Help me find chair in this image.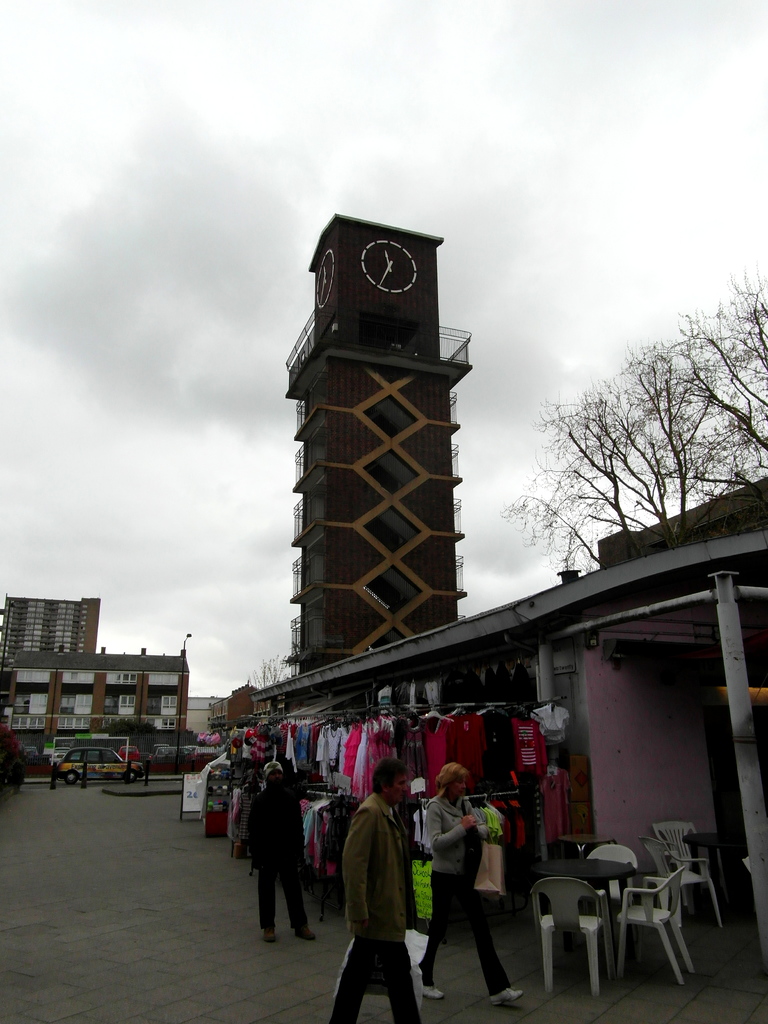
Found it: Rect(613, 867, 699, 984).
